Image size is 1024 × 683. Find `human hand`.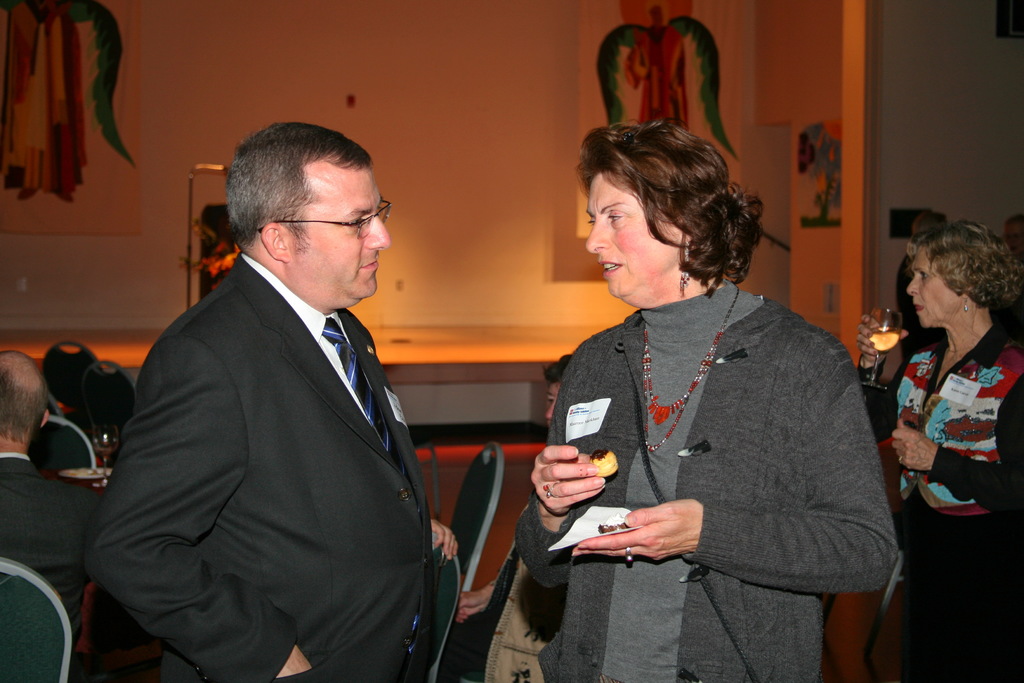
892 418 939 472.
